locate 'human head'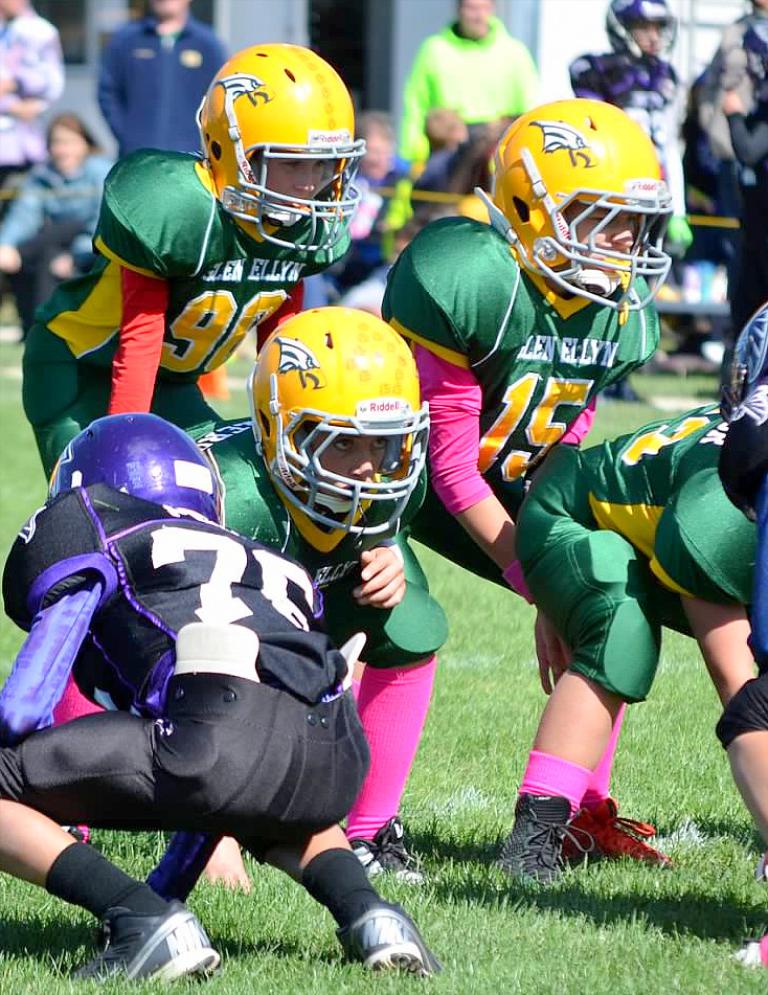
bbox=(605, 0, 669, 56)
